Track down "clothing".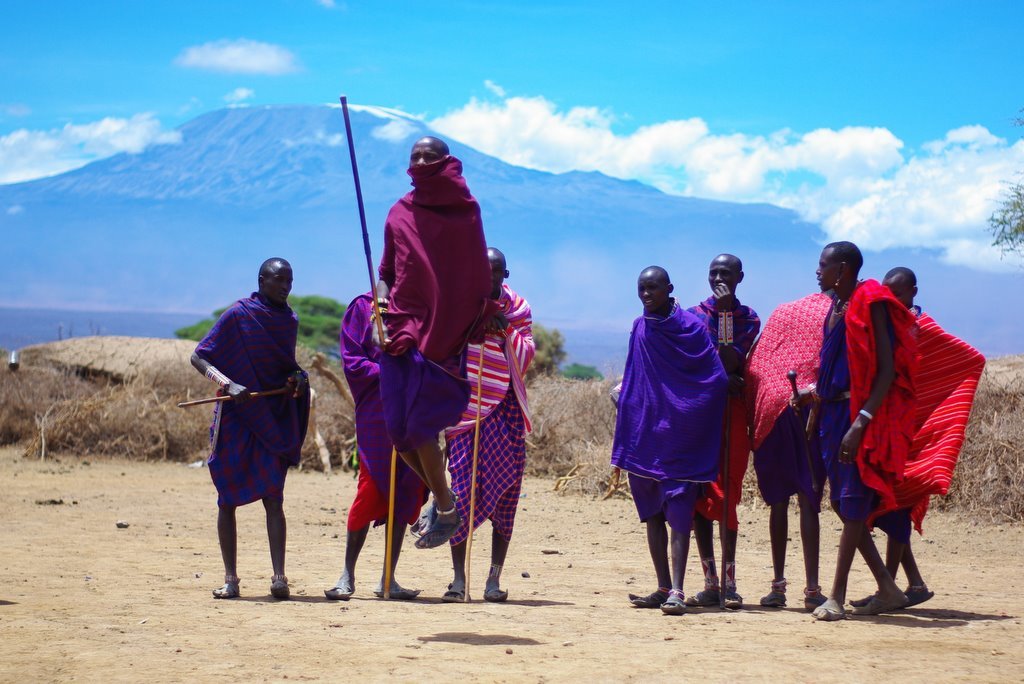
Tracked to 343 289 419 535.
